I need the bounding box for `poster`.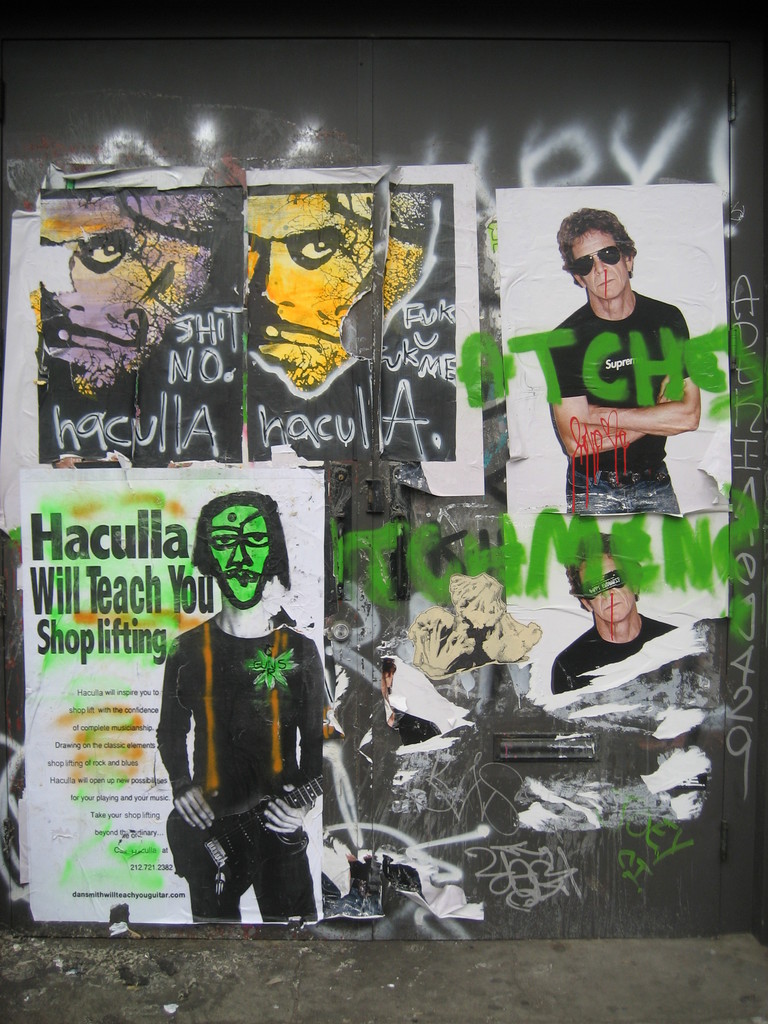
Here it is: 506 181 724 510.
